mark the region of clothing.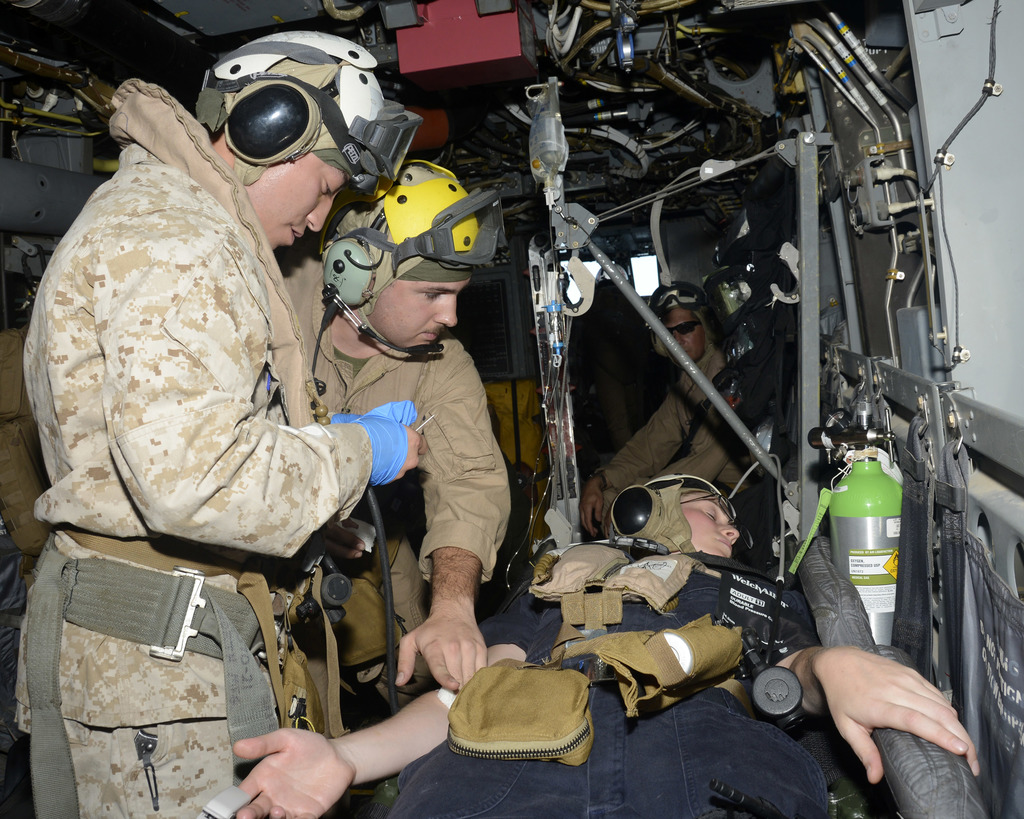
Region: box=[597, 339, 755, 509].
